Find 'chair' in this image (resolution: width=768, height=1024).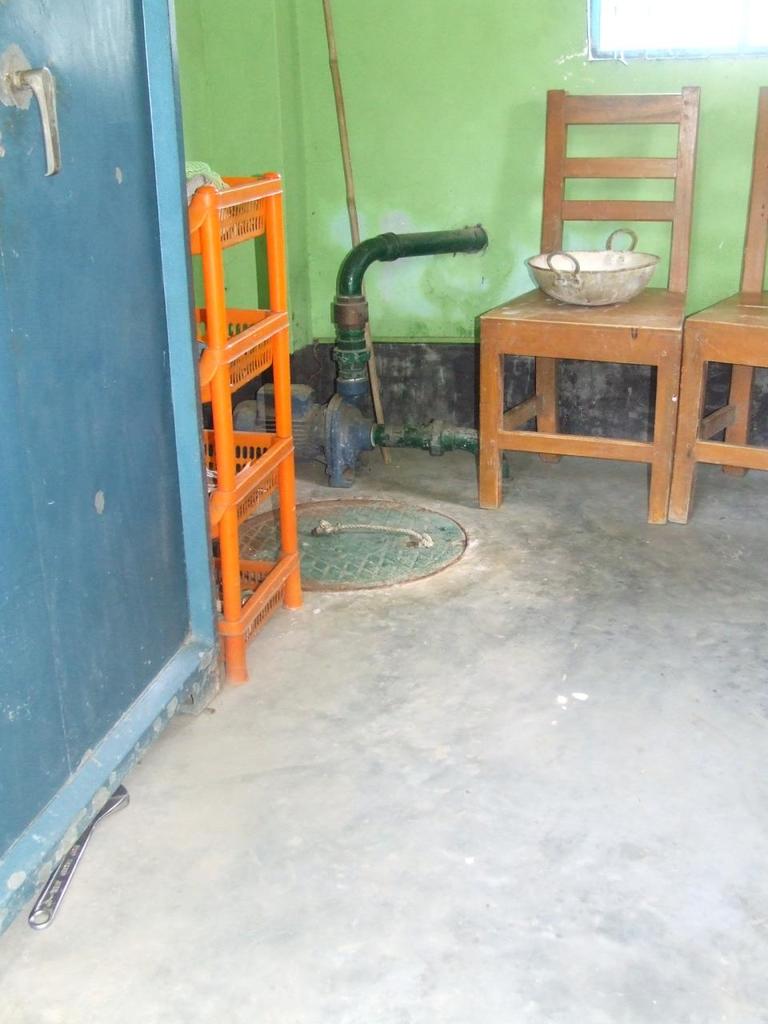
x1=668 y1=93 x2=767 y2=521.
